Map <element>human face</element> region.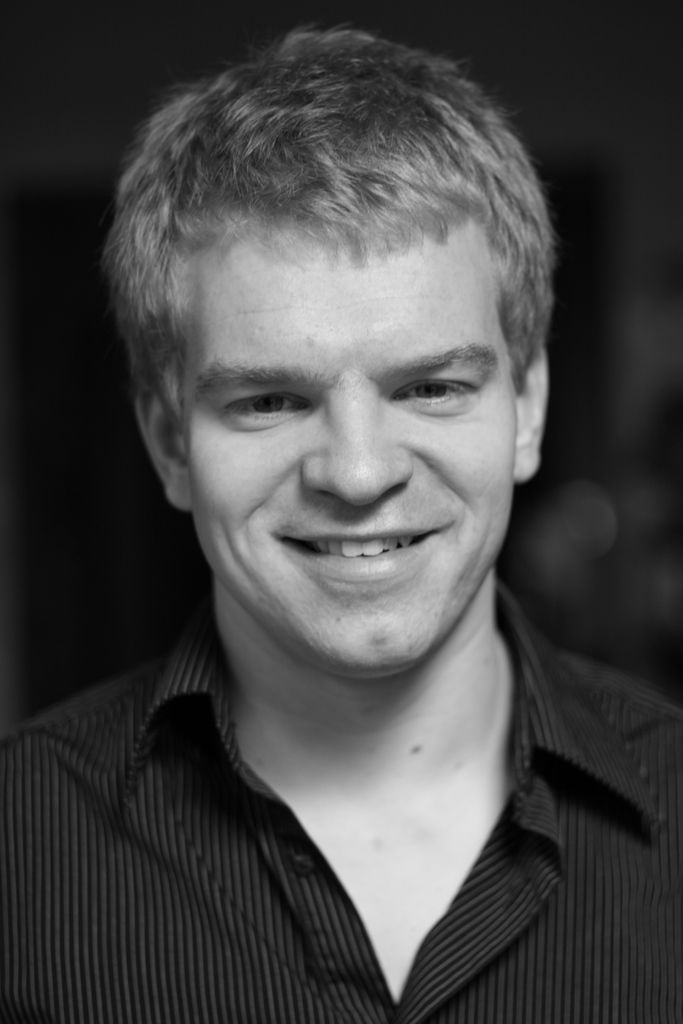
Mapped to 189,223,520,668.
